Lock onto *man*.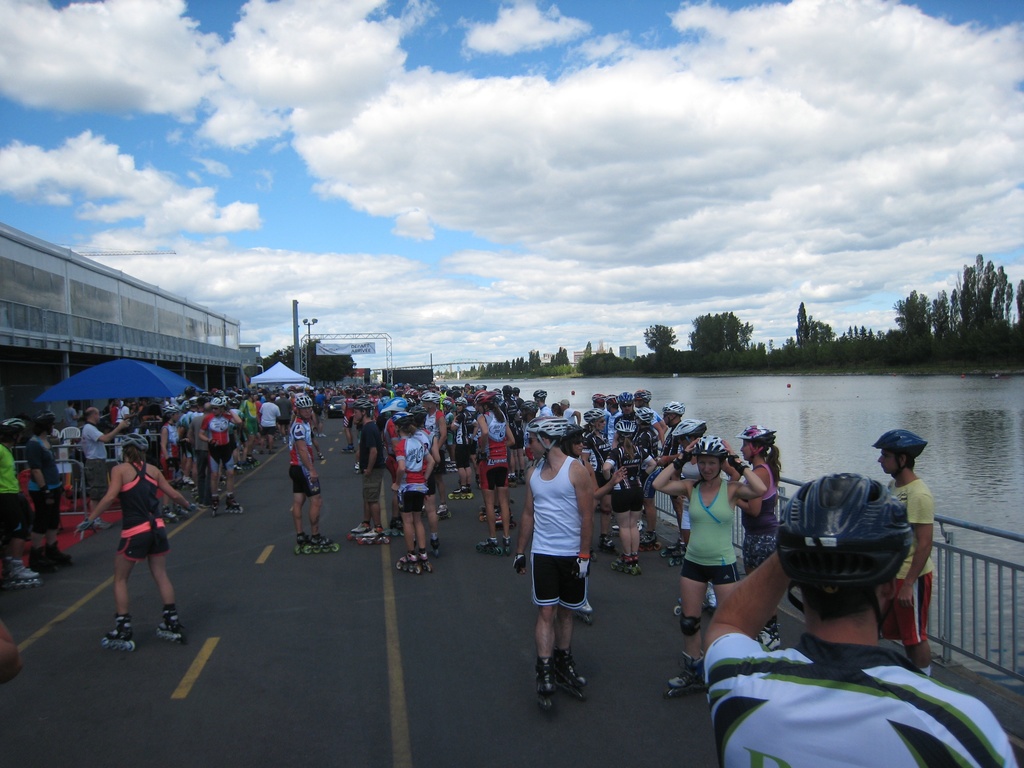
Locked: [272, 391, 292, 445].
